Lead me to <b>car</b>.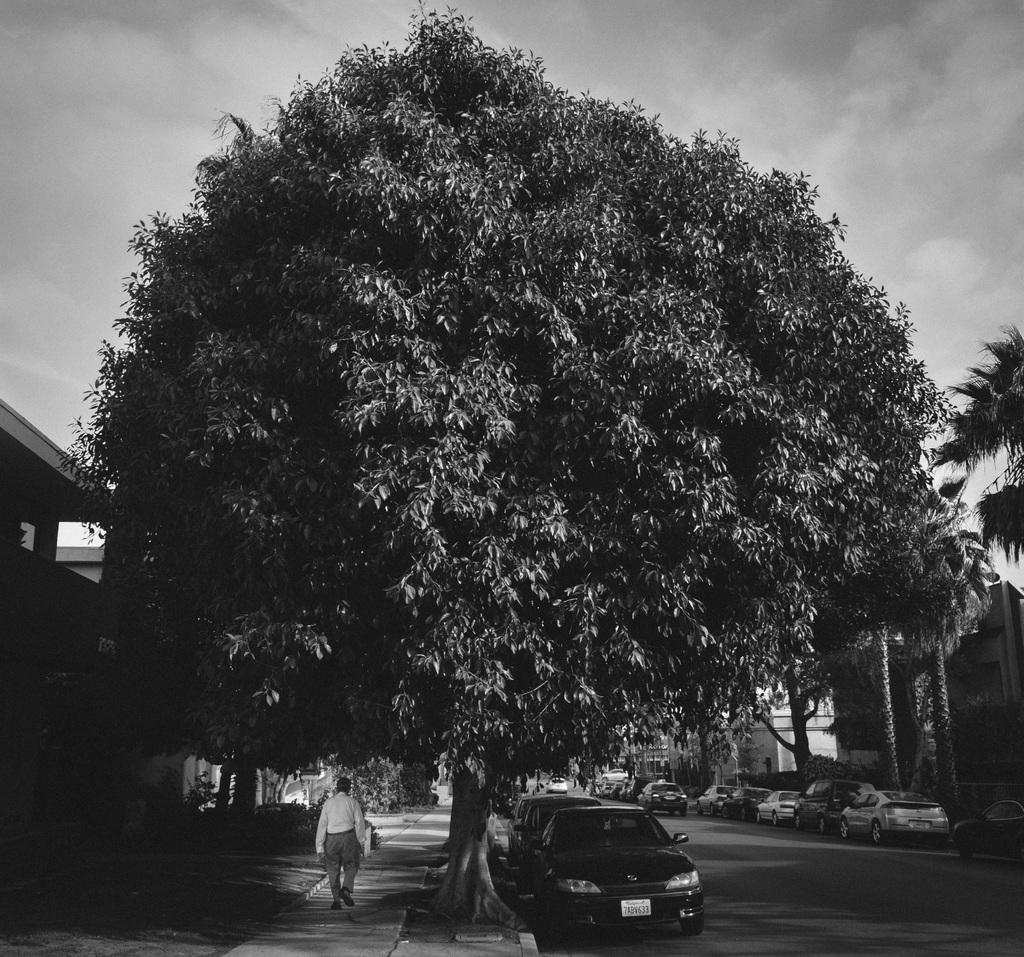
Lead to {"x1": 600, "y1": 769, "x2": 636, "y2": 782}.
